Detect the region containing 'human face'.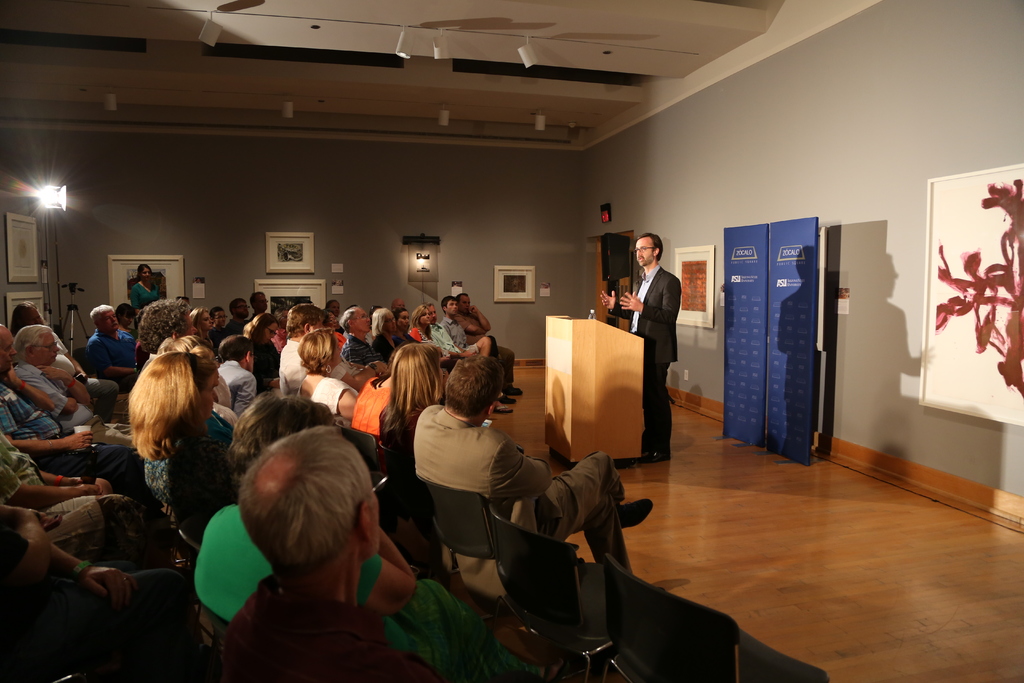
<box>216,311,227,327</box>.
